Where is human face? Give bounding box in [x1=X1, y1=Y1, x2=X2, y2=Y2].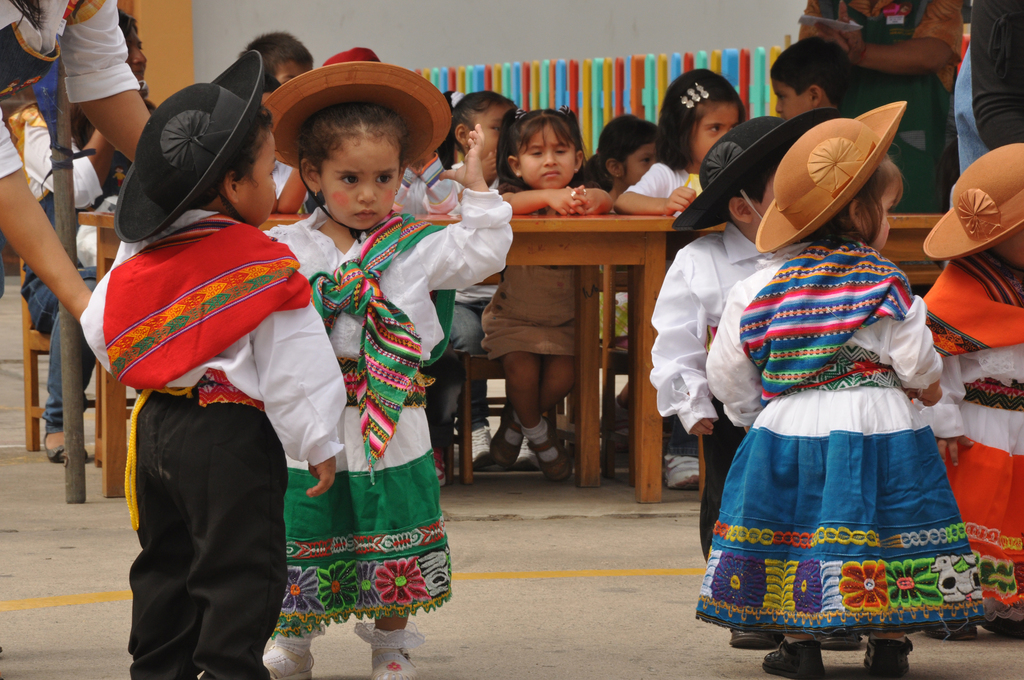
[x1=772, y1=75, x2=815, y2=120].
